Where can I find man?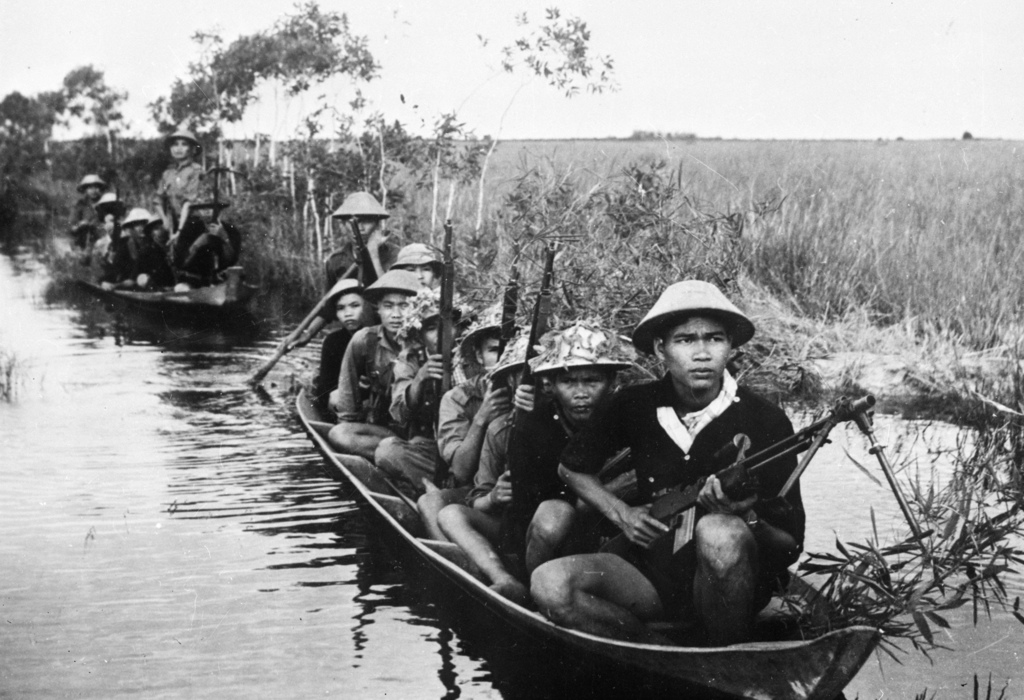
You can find it at detection(513, 286, 819, 655).
